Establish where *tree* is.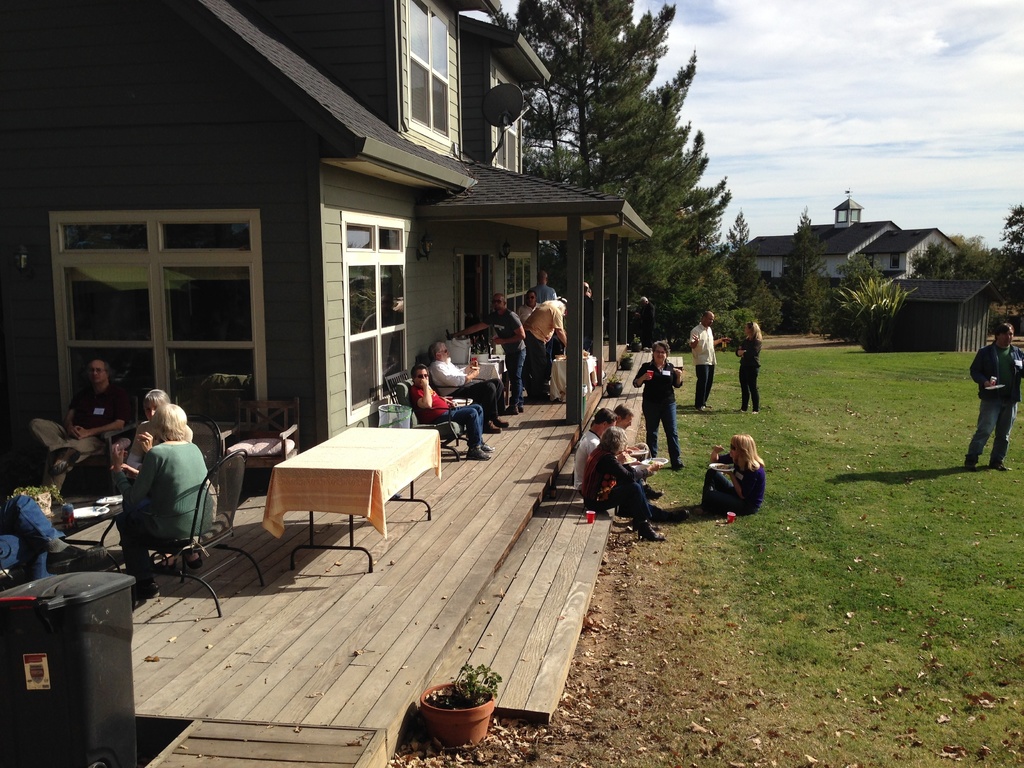
Established at (911,239,990,280).
